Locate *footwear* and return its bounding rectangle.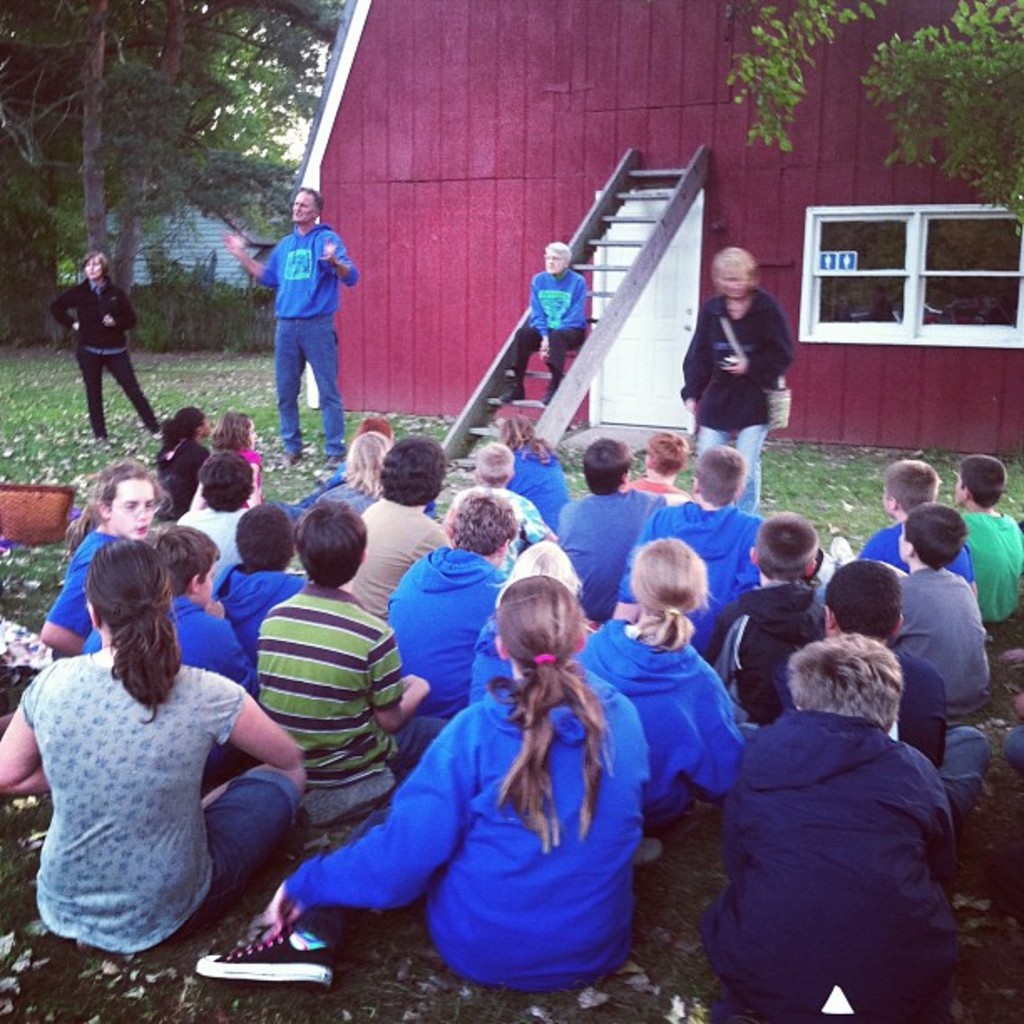
207:897:336:991.
